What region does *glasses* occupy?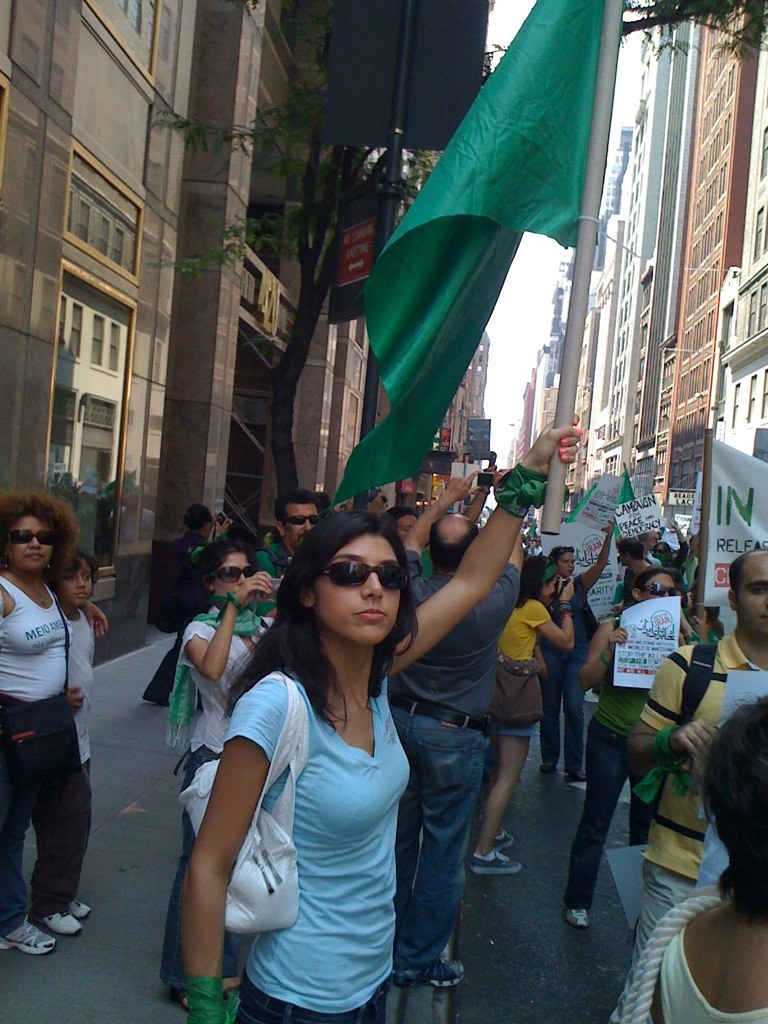
x1=283 y1=508 x2=325 y2=531.
